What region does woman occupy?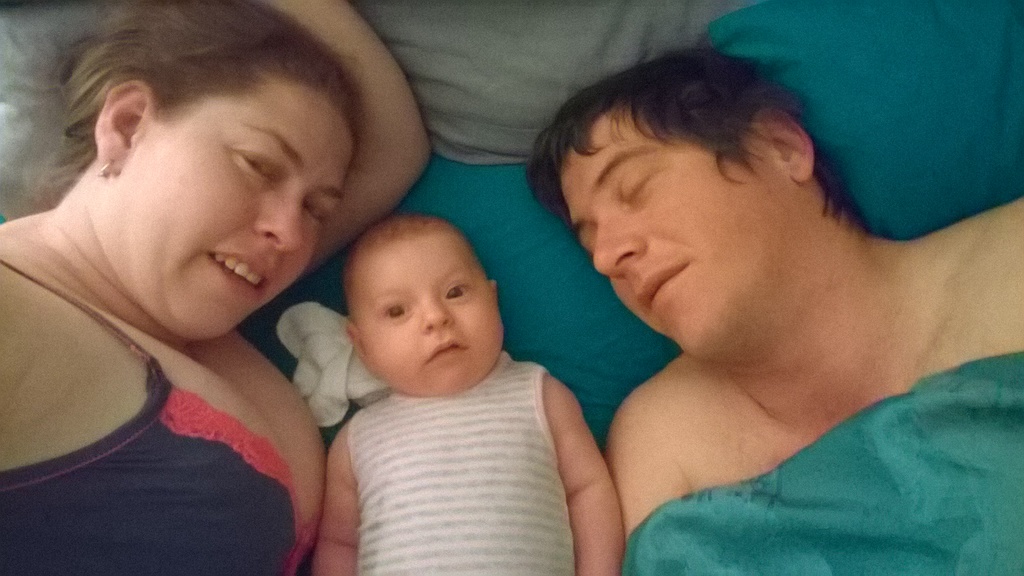
12 14 483 570.
